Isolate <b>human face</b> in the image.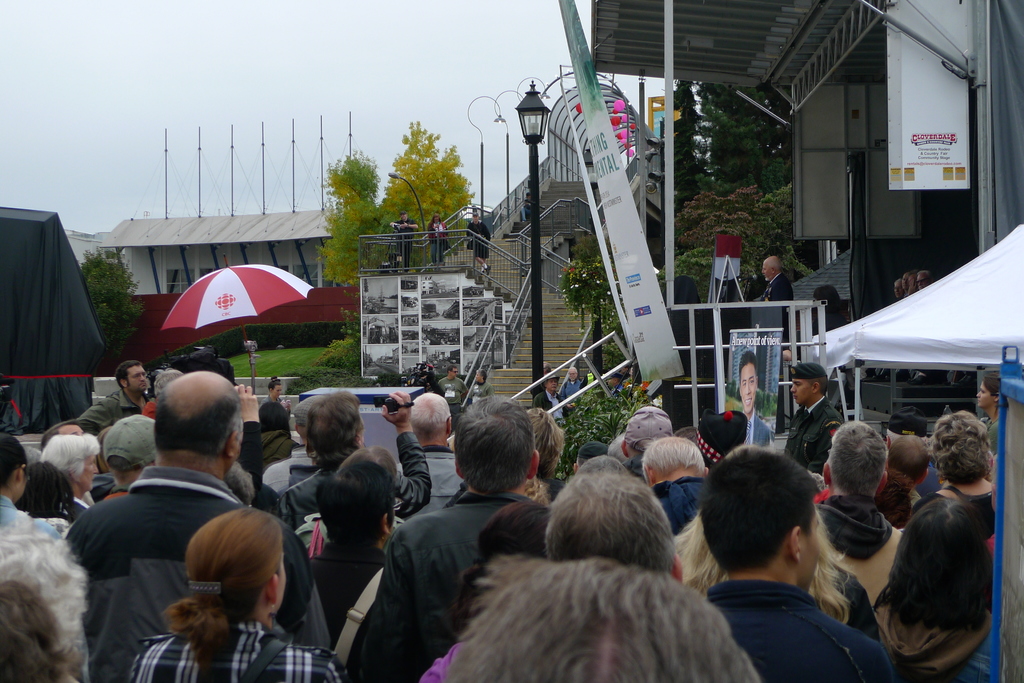
Isolated region: (x1=81, y1=458, x2=98, y2=488).
